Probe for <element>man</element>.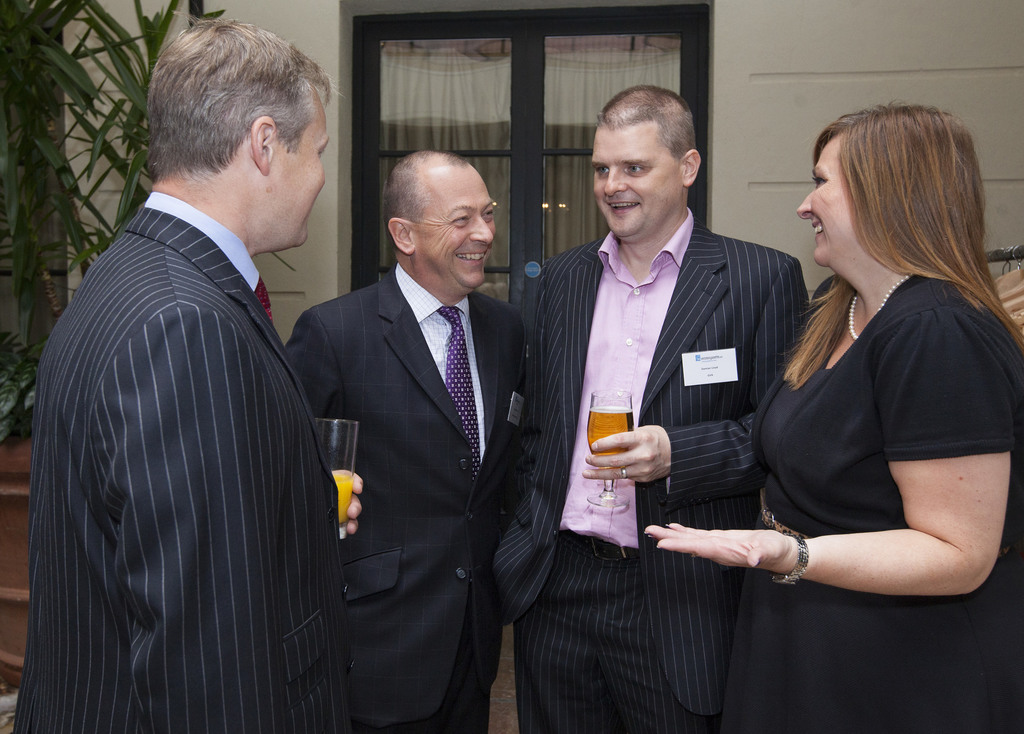
Probe result: Rect(44, 17, 336, 724).
